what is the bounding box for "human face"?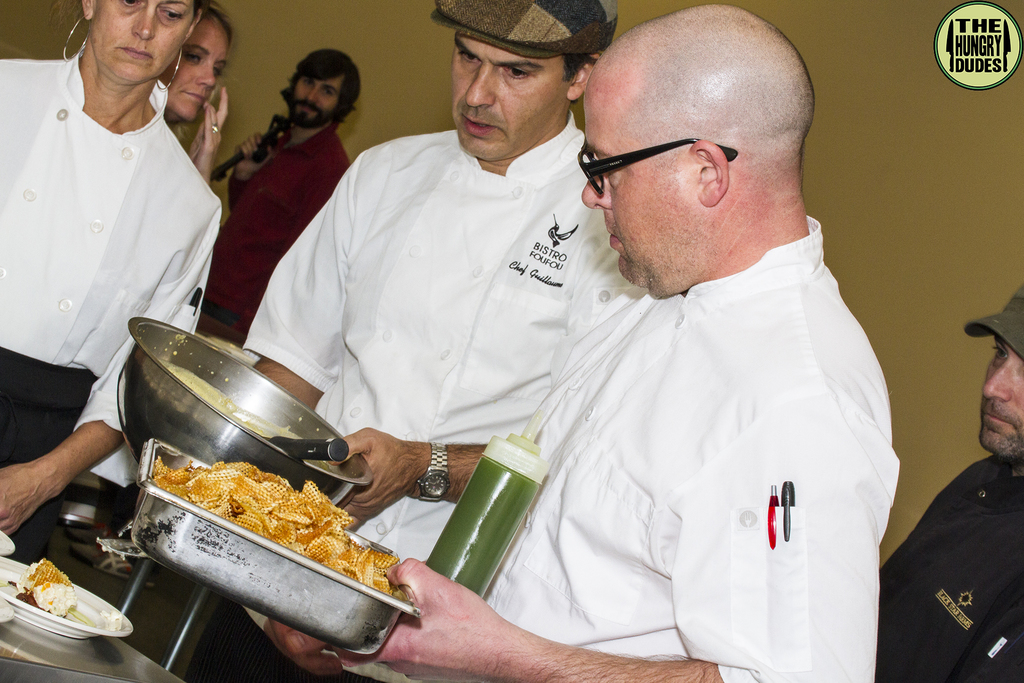
[x1=977, y1=342, x2=1023, y2=459].
